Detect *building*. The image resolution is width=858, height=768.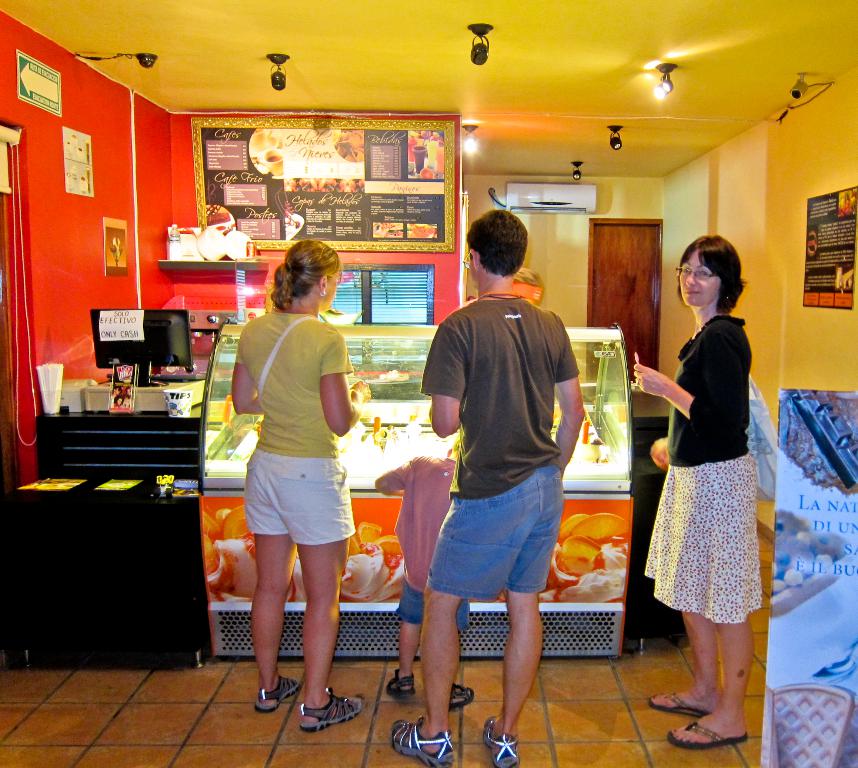
[x1=0, y1=0, x2=857, y2=767].
